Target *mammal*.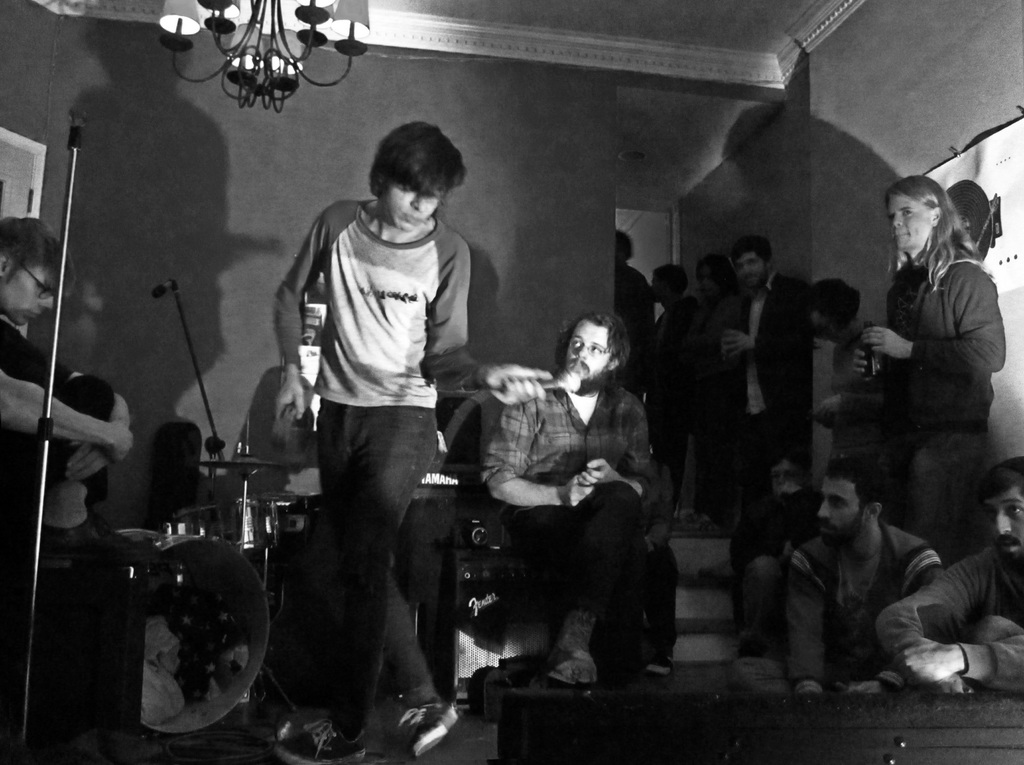
Target region: {"x1": 659, "y1": 264, "x2": 701, "y2": 520}.
